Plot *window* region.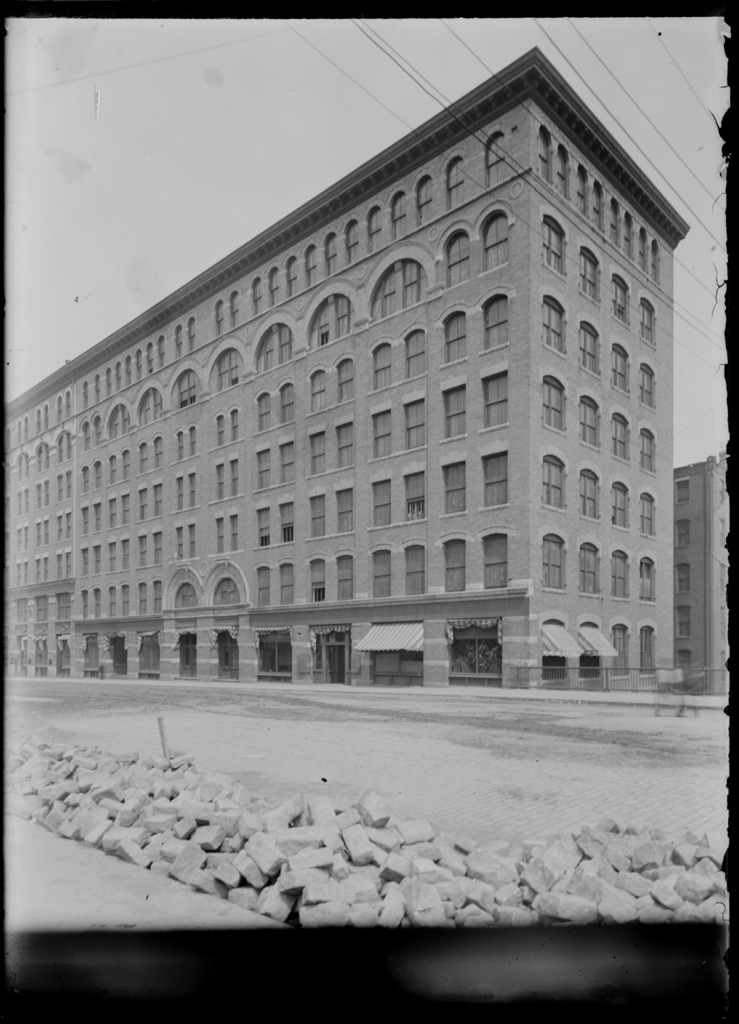
Plotted at 717, 520, 728, 544.
